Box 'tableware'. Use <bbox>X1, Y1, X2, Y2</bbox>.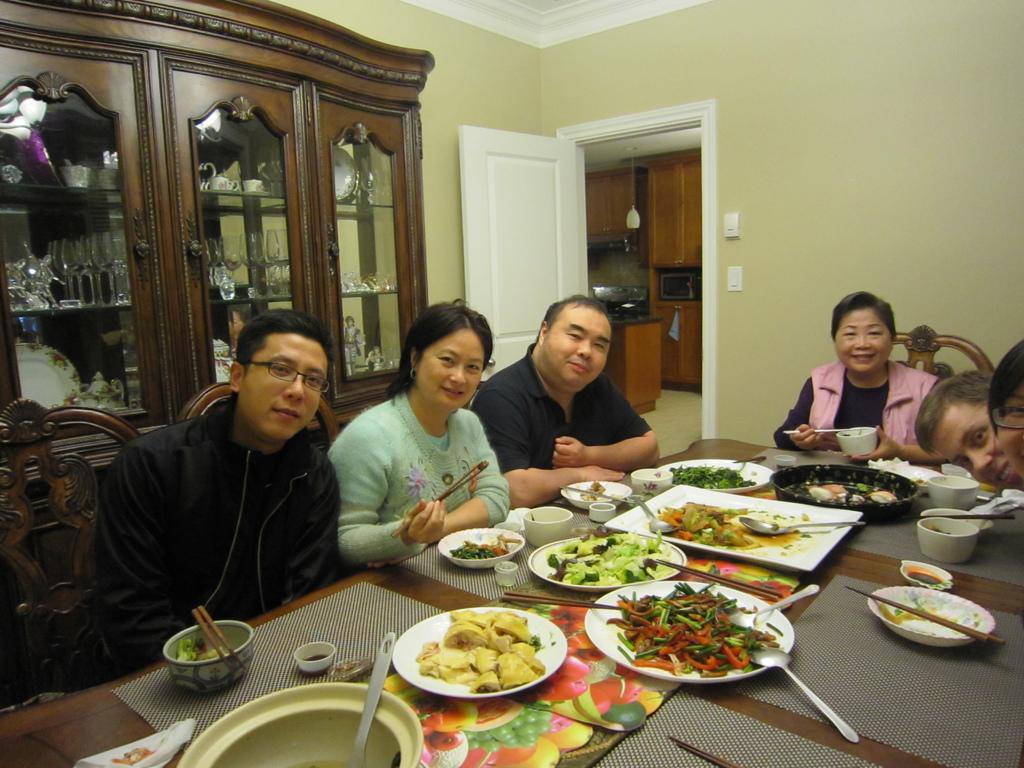
<bbox>388, 612, 577, 716</bbox>.
